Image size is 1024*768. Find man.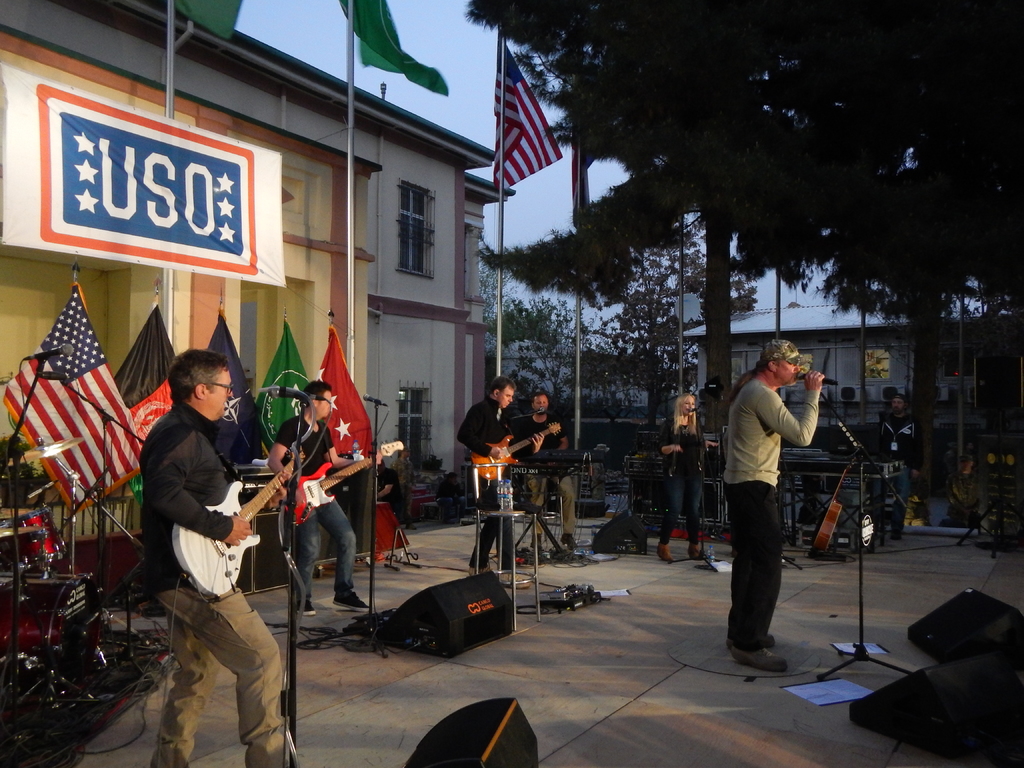
453 381 531 574.
